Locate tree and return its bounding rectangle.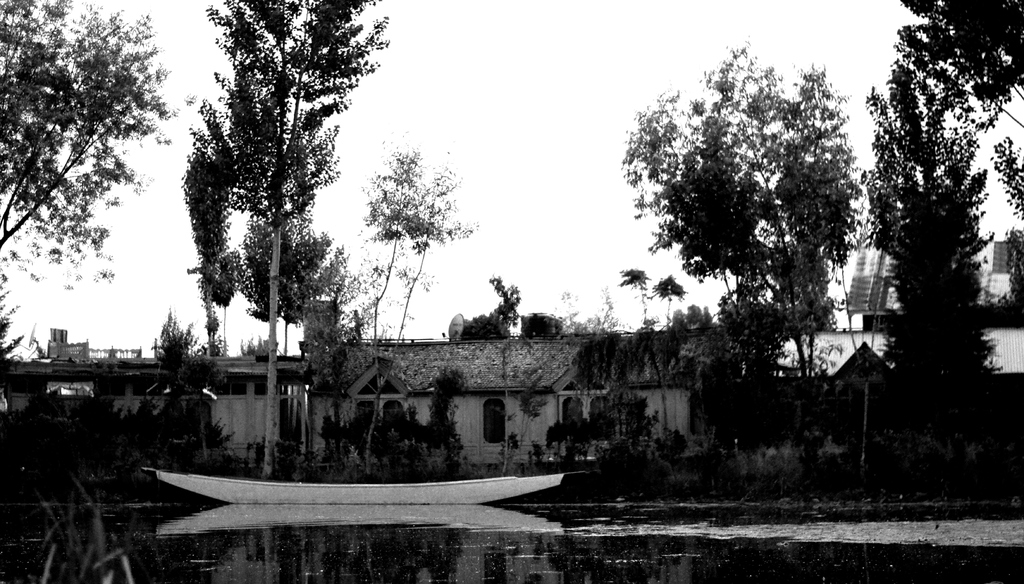
left=354, top=159, right=468, bottom=396.
